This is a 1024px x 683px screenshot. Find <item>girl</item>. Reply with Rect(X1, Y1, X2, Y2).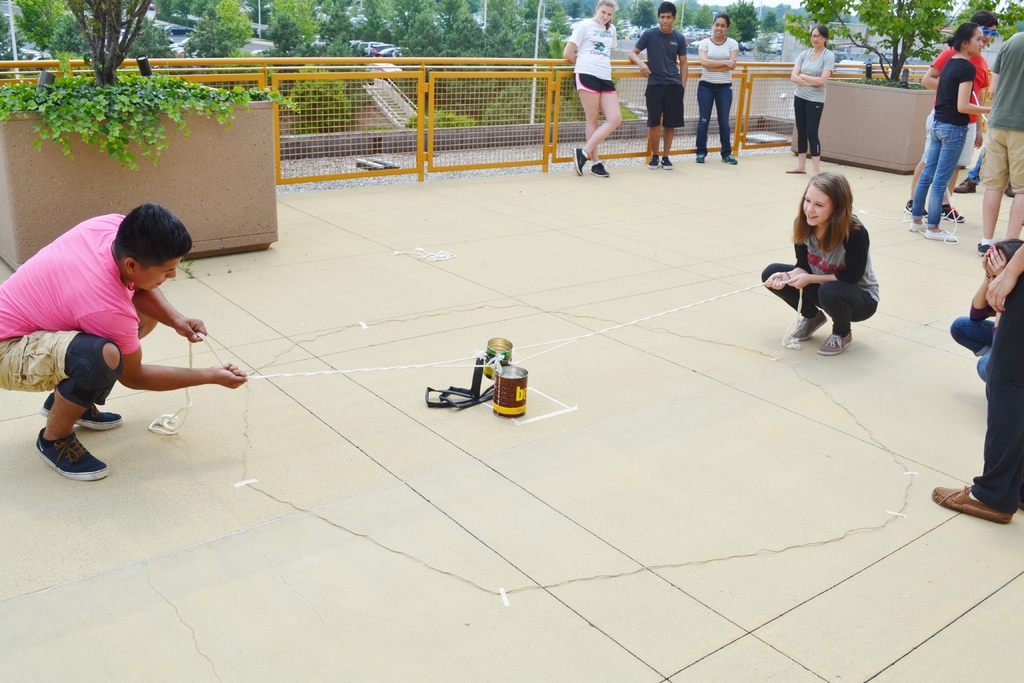
Rect(690, 13, 741, 165).
